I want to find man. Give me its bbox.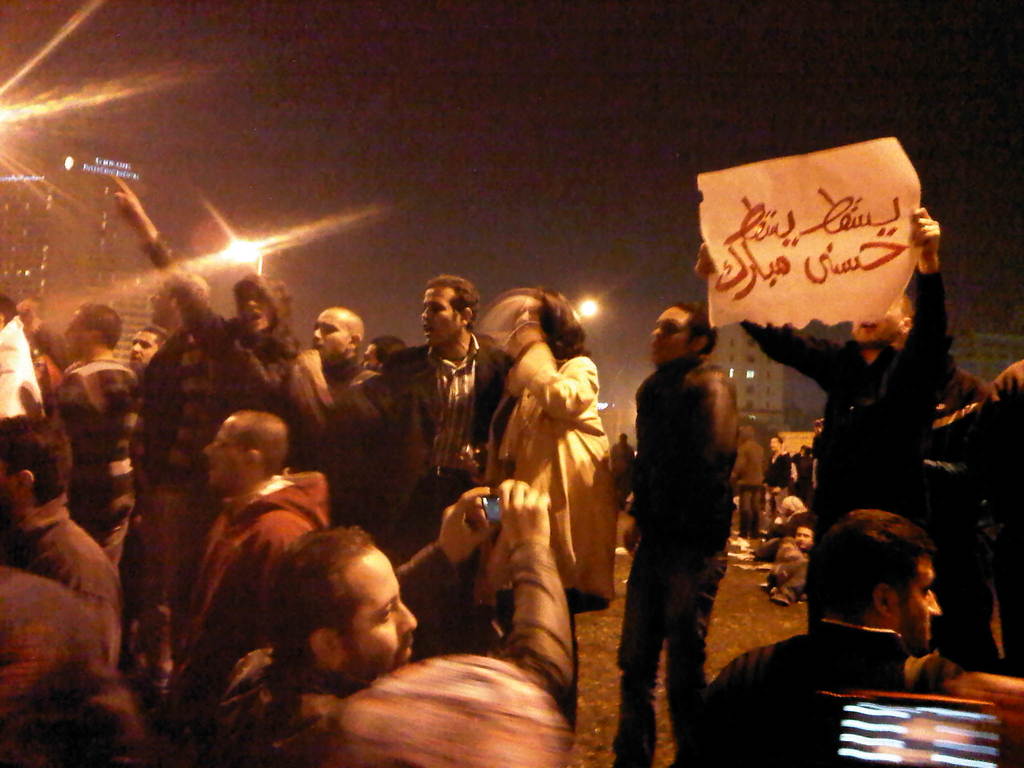
bbox(149, 410, 327, 767).
